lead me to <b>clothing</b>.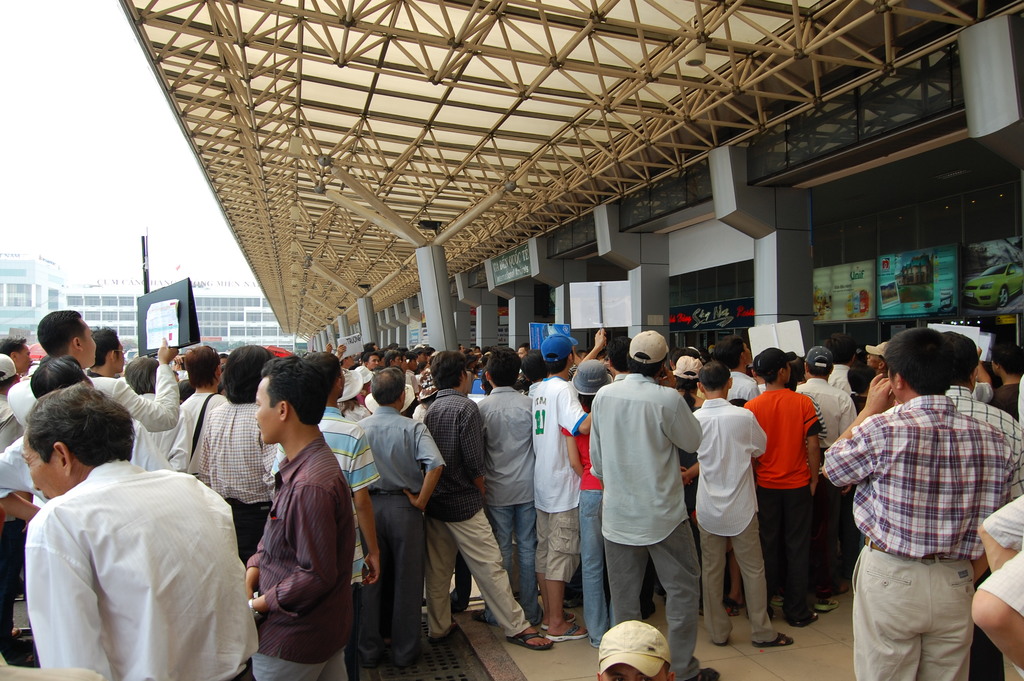
Lead to 820, 397, 1020, 574.
